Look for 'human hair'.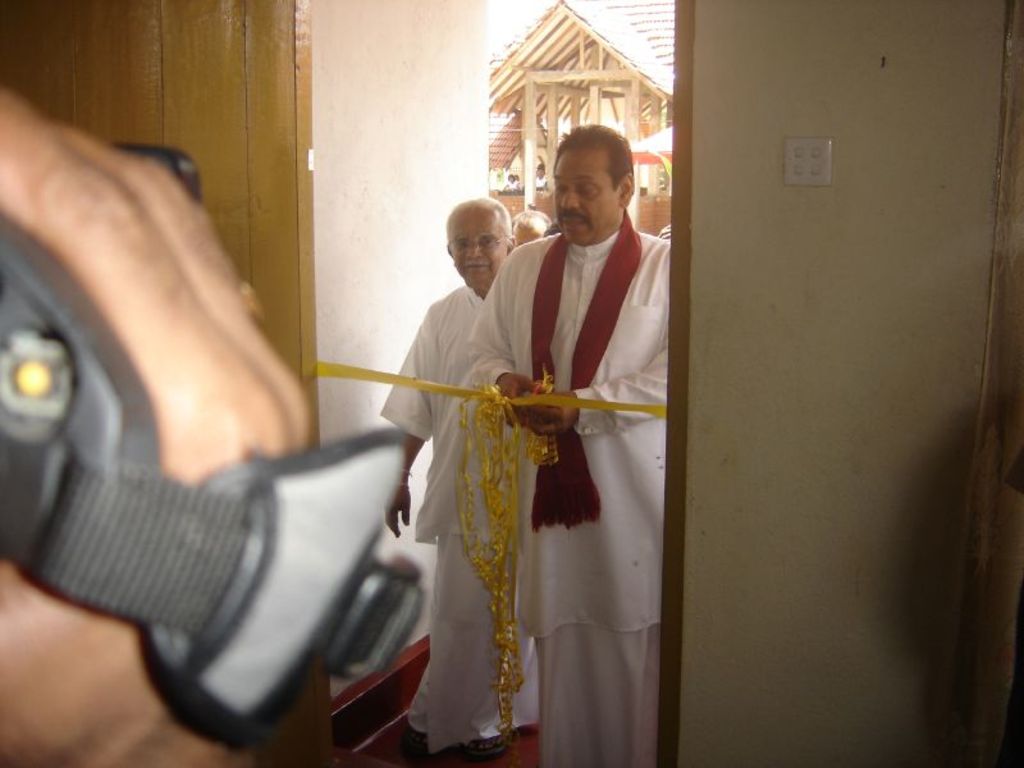
Found: x1=550, y1=124, x2=634, y2=188.
